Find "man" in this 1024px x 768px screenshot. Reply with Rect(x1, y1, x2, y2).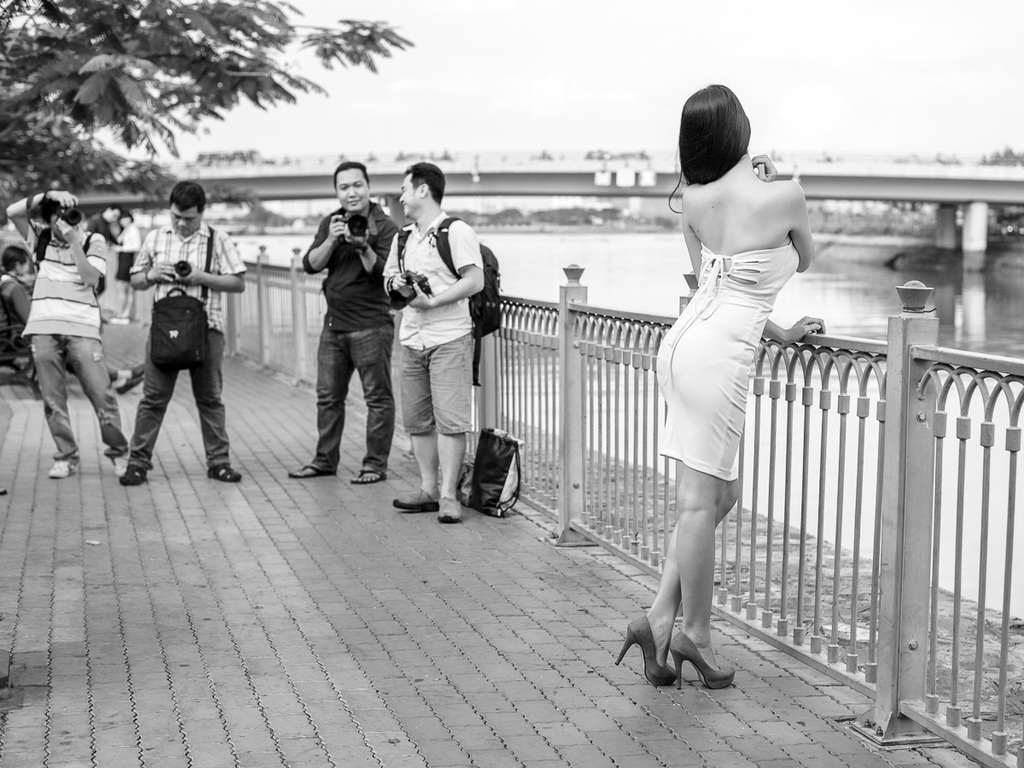
Rect(381, 156, 486, 519).
